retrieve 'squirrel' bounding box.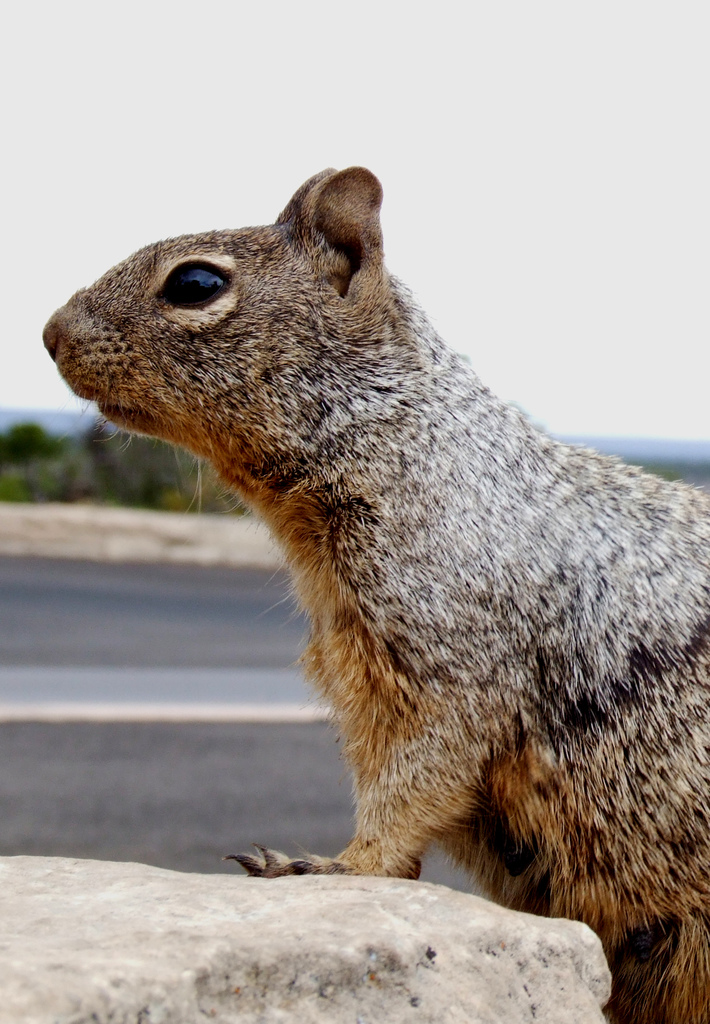
Bounding box: locate(34, 157, 709, 1023).
